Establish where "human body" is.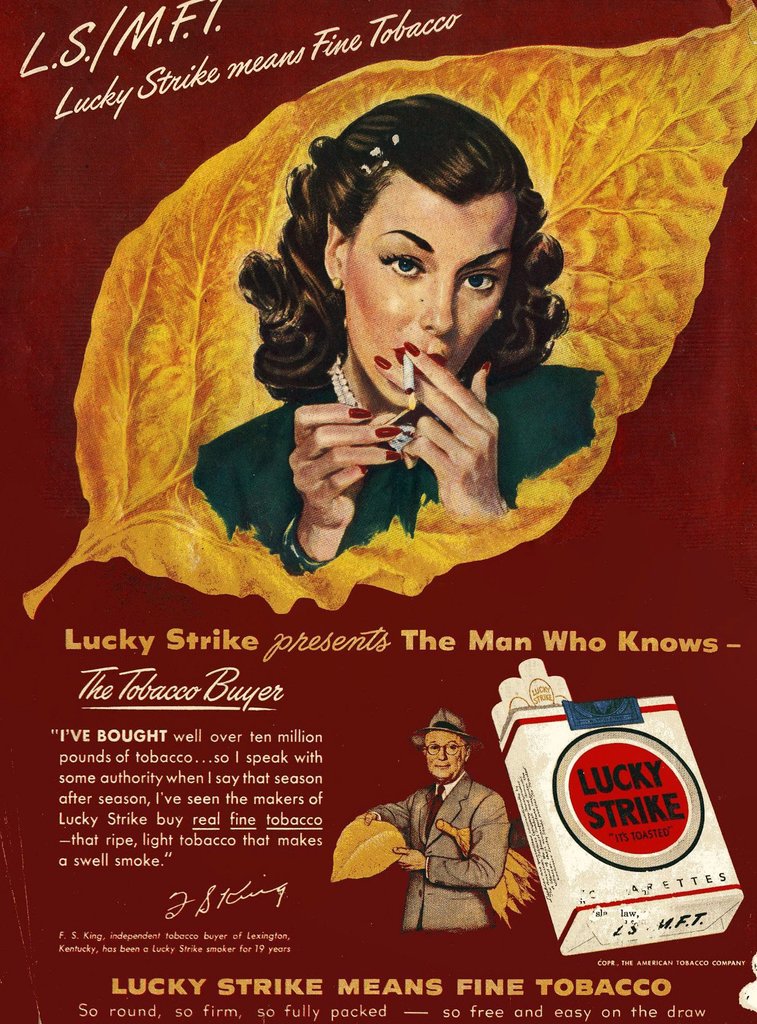
Established at <bbox>219, 115, 610, 552</bbox>.
